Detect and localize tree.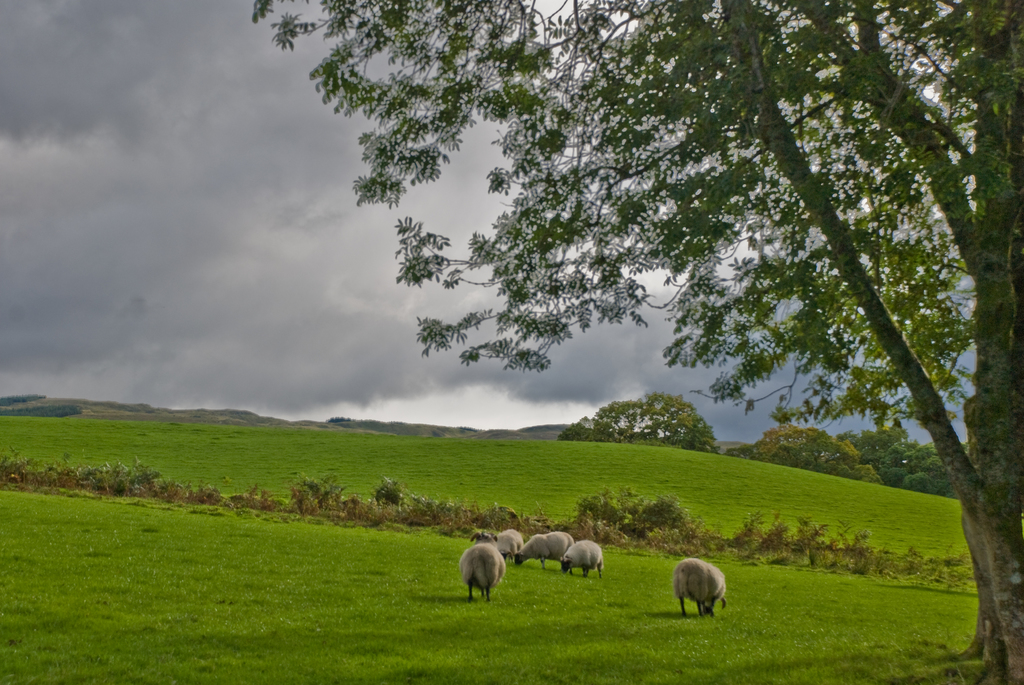
Localized at bbox=(735, 421, 891, 482).
